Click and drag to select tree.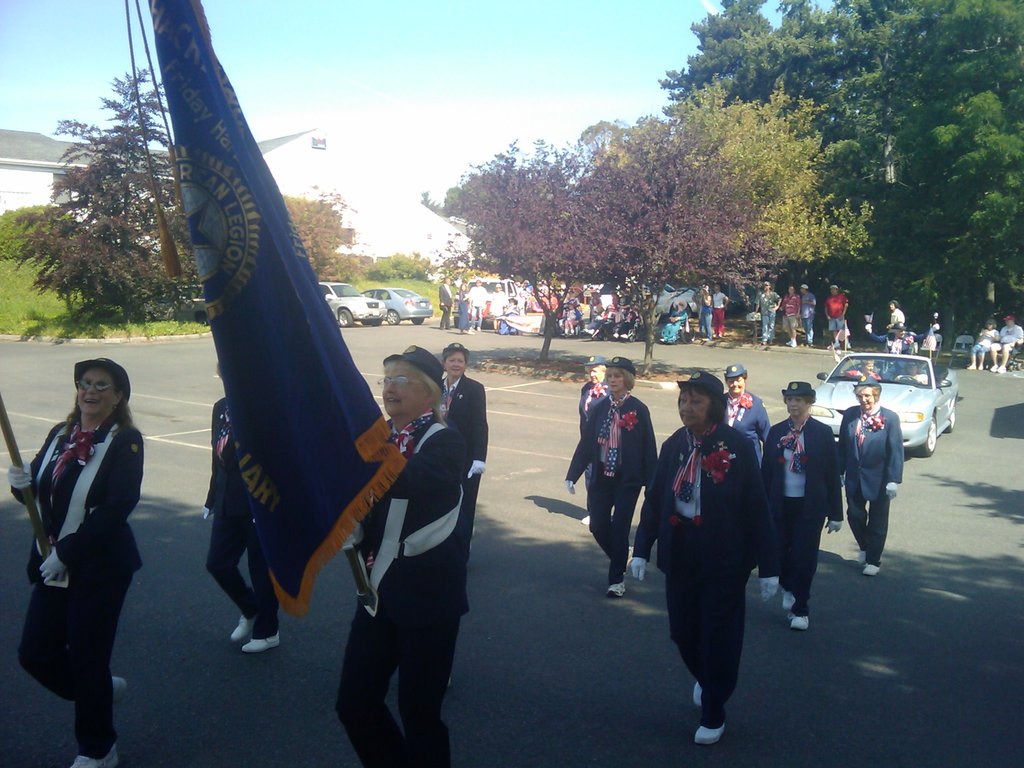
Selection: (573,76,876,307).
